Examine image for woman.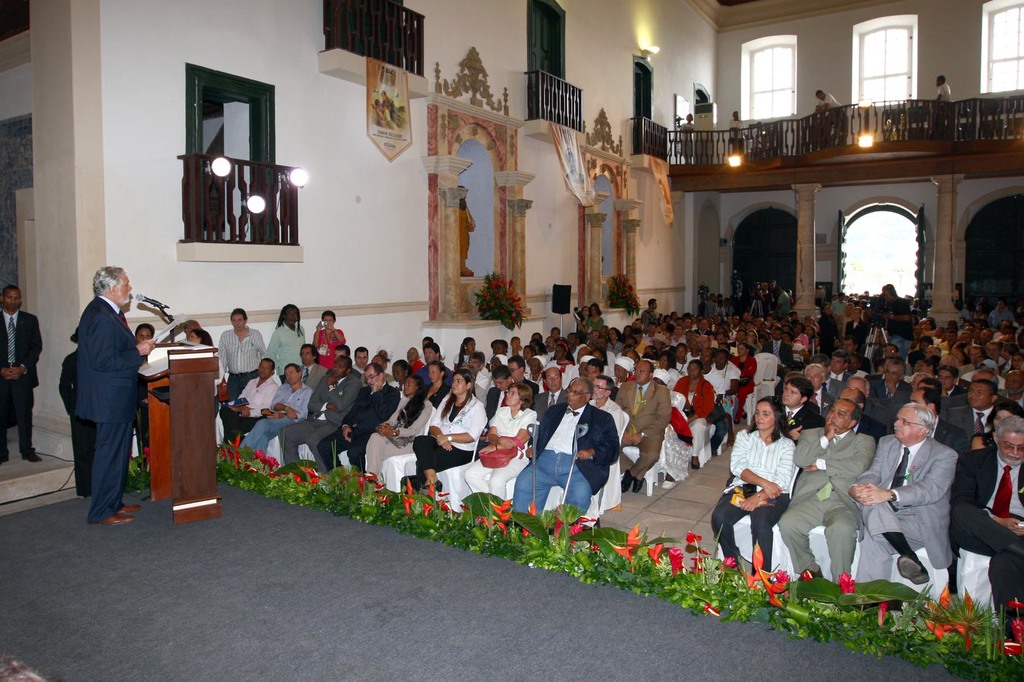
Examination result: (x1=186, y1=331, x2=215, y2=344).
